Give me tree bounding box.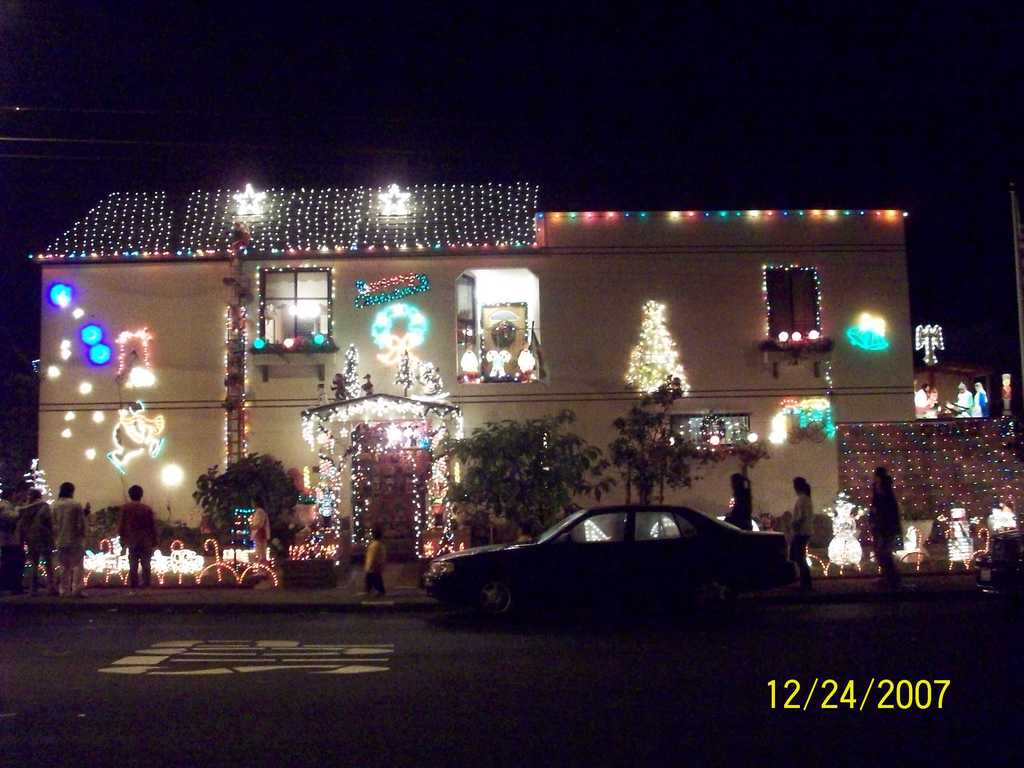
608,372,716,506.
